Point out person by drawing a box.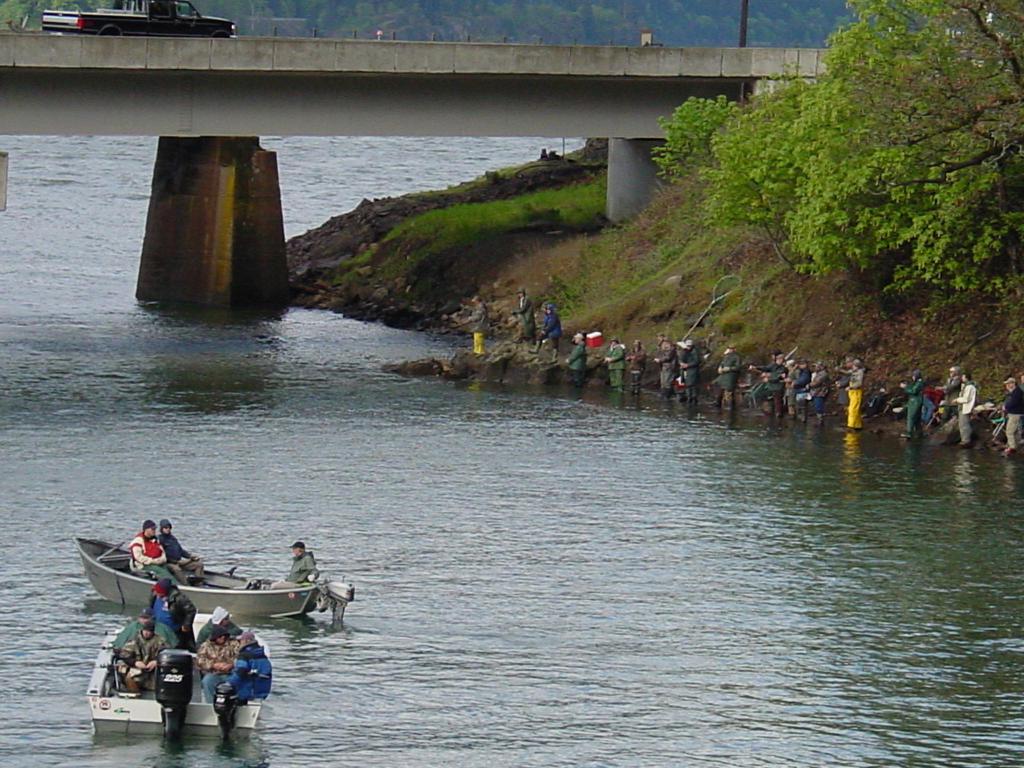
(x1=934, y1=364, x2=963, y2=423).
